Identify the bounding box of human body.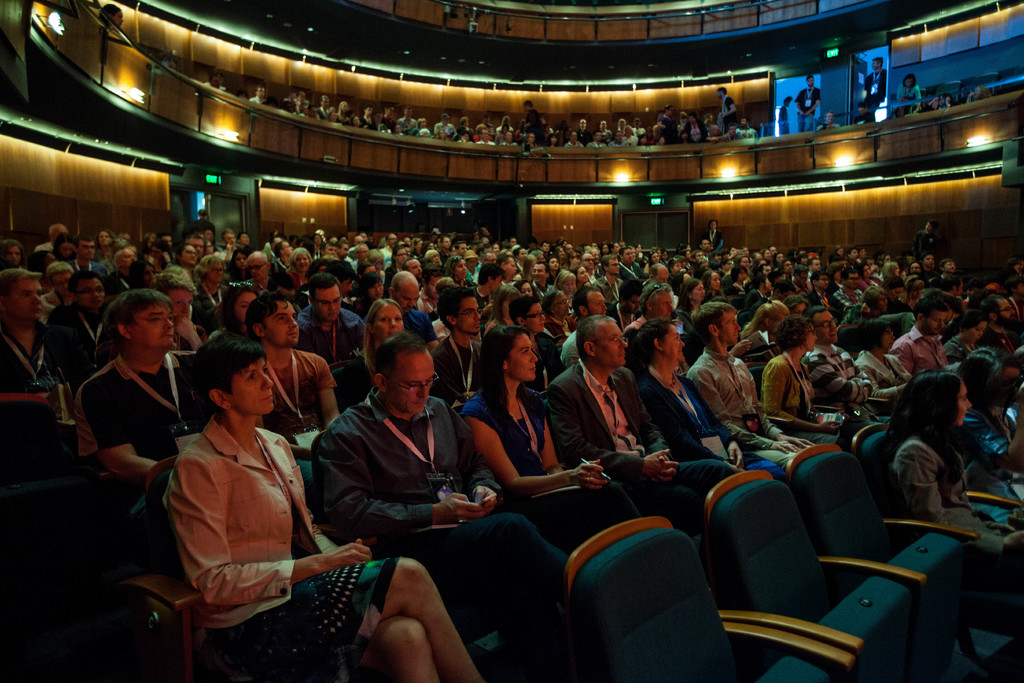
locate(862, 72, 893, 126).
